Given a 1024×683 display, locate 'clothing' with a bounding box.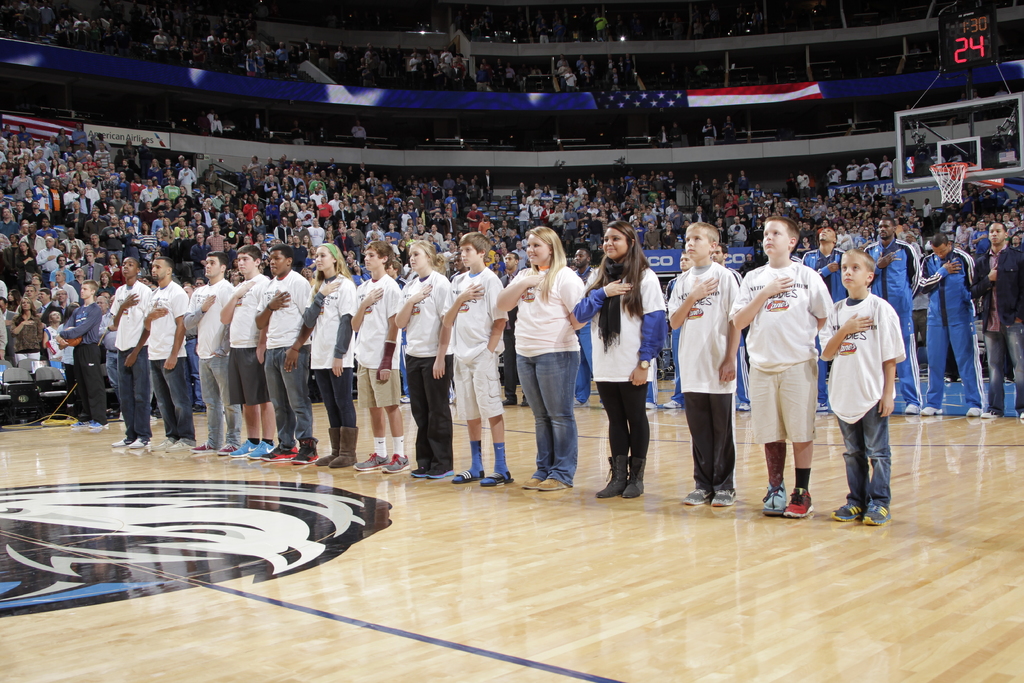
Located: l=181, t=283, r=228, b=448.
